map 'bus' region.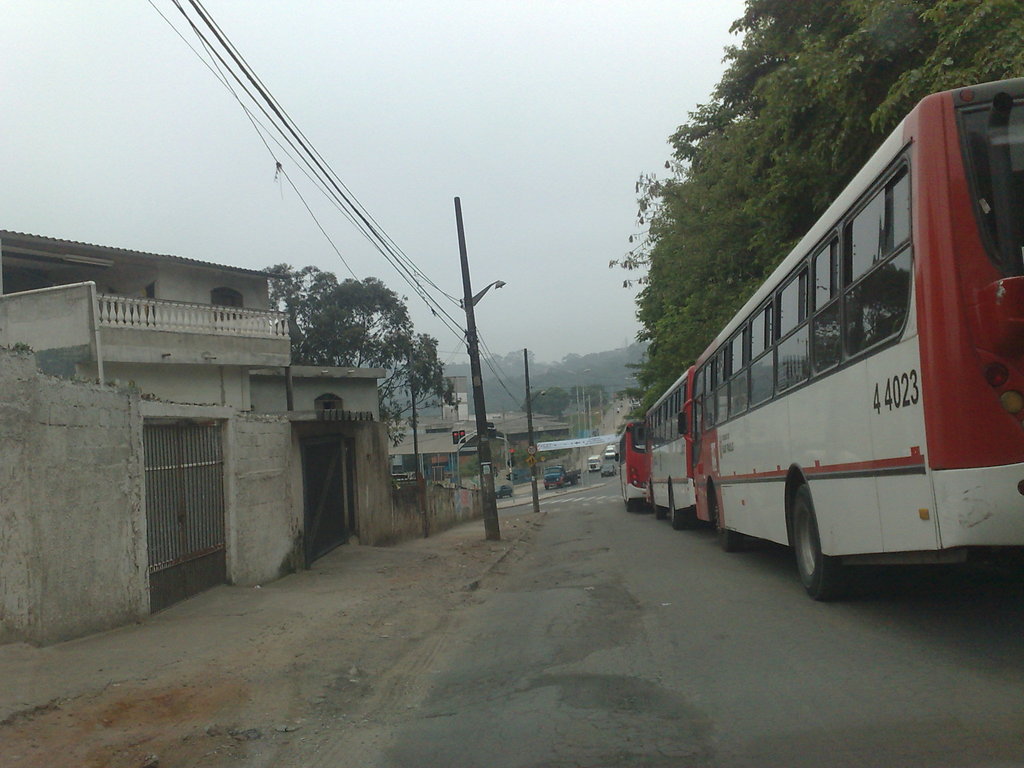
Mapped to 621/417/648/509.
